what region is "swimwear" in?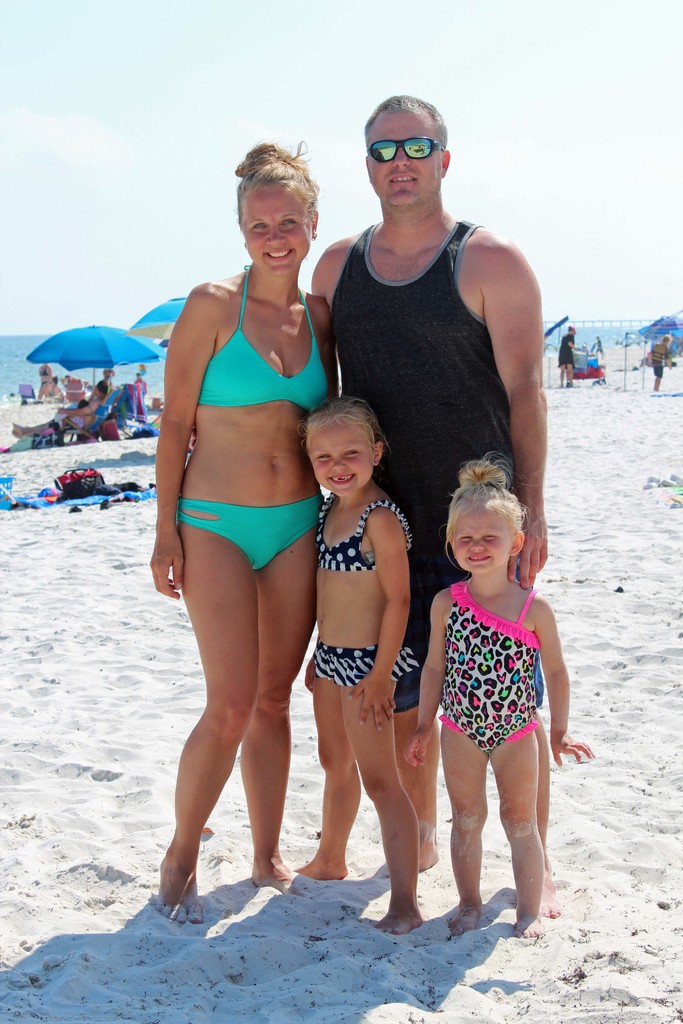
detection(311, 501, 418, 575).
